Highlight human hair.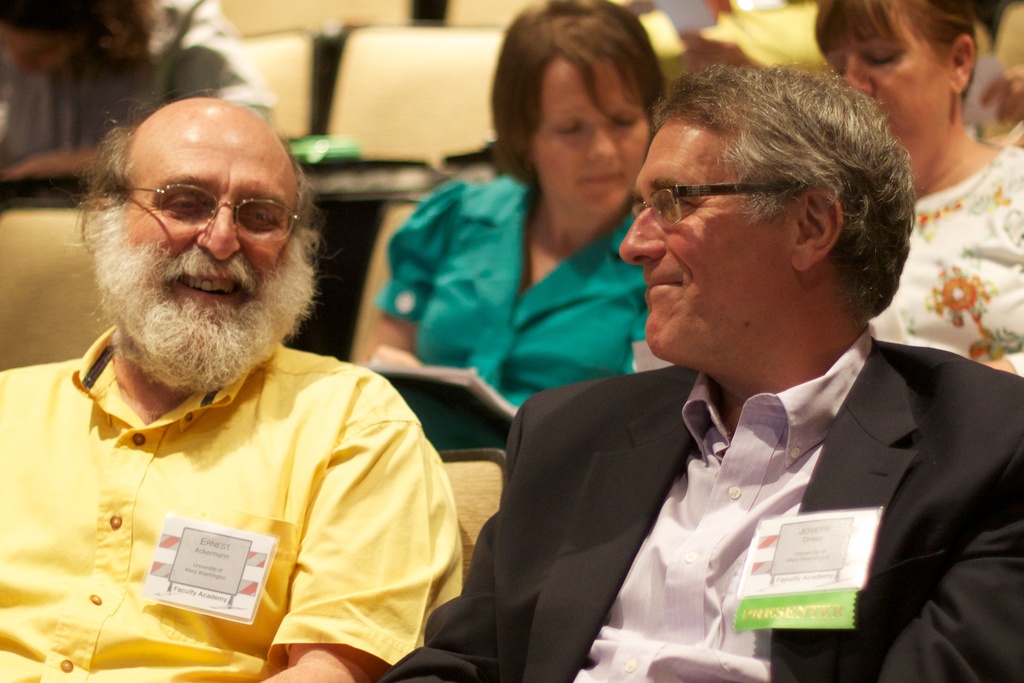
Highlighted region: [x1=651, y1=46, x2=906, y2=311].
